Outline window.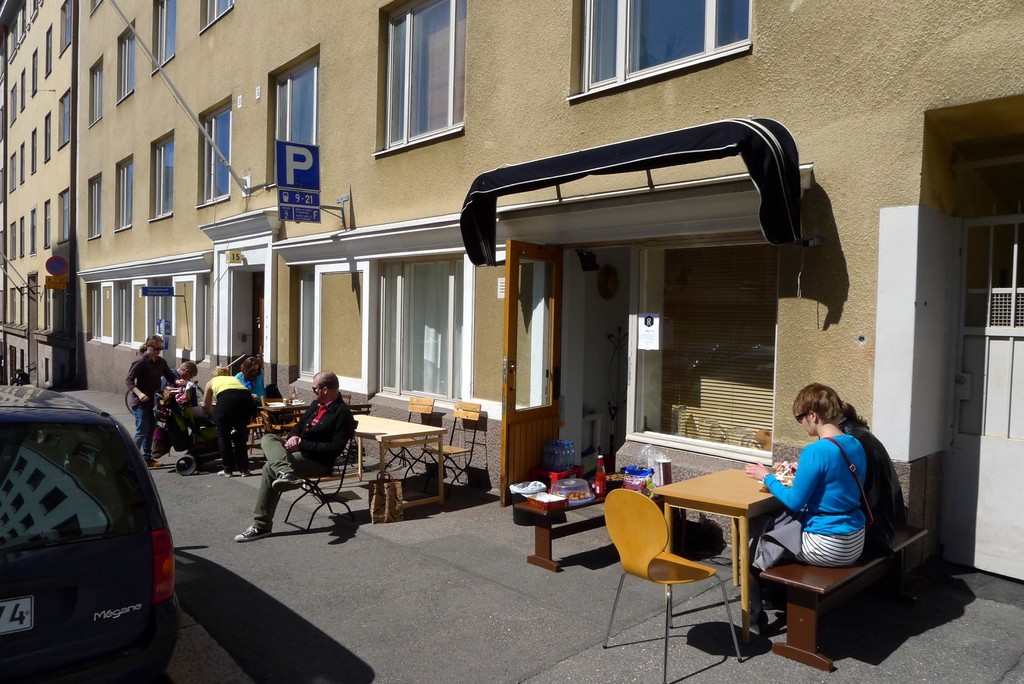
Outline: bbox=(264, 43, 322, 190).
